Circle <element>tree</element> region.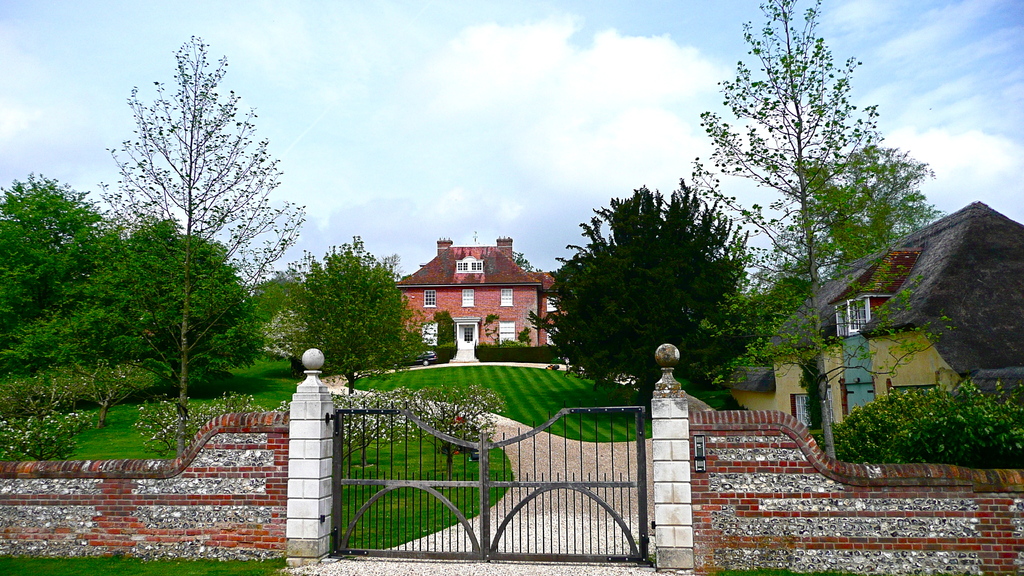
Region: (662, 0, 928, 476).
